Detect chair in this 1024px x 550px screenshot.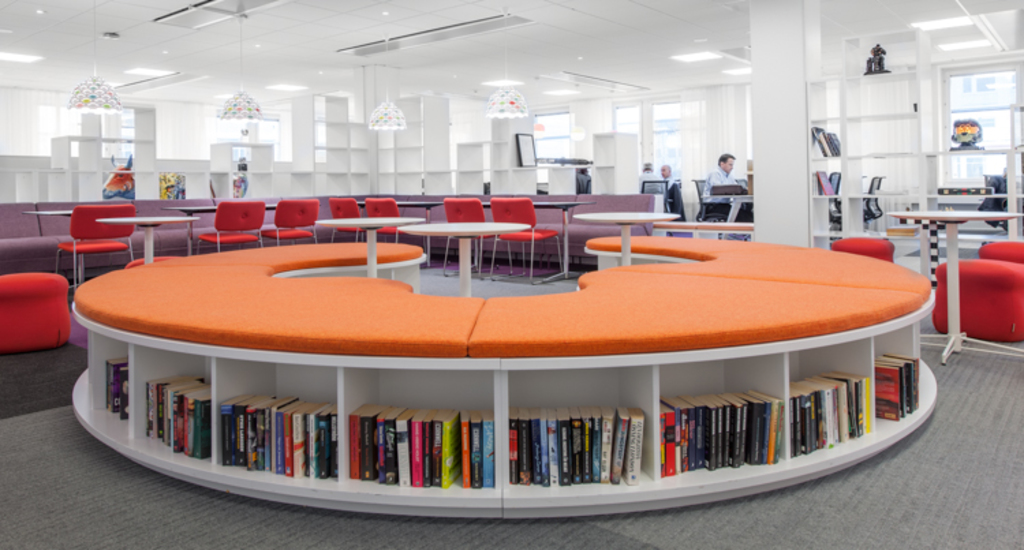
Detection: x1=826, y1=169, x2=845, y2=225.
